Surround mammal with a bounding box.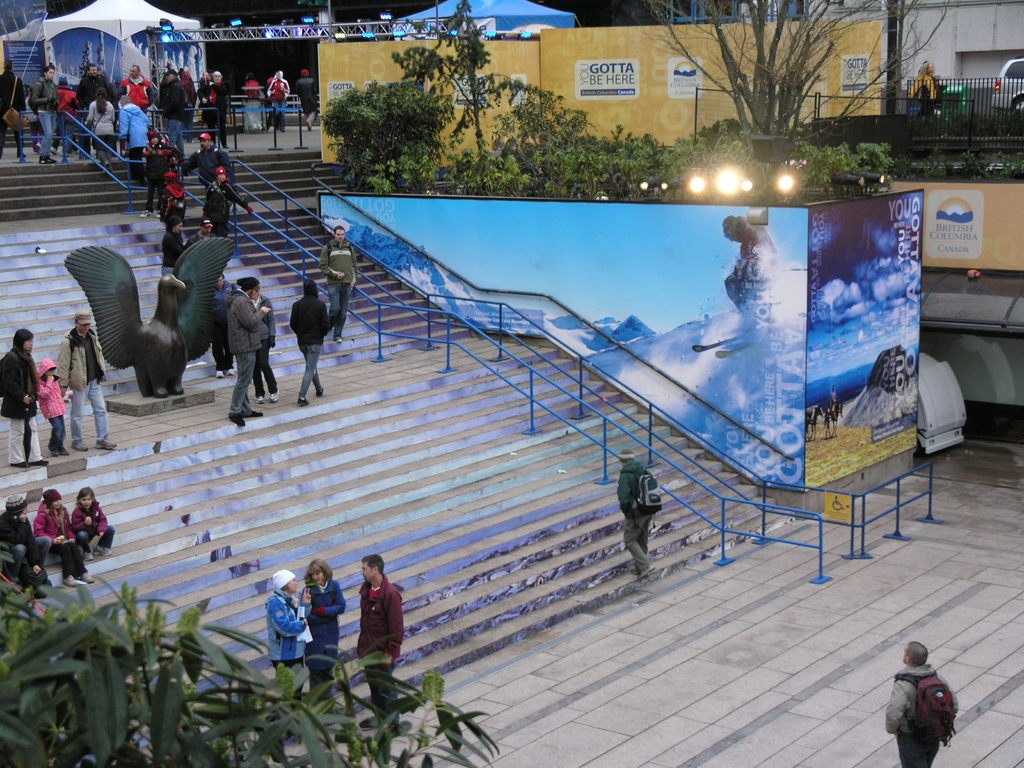
box(56, 71, 79, 154).
